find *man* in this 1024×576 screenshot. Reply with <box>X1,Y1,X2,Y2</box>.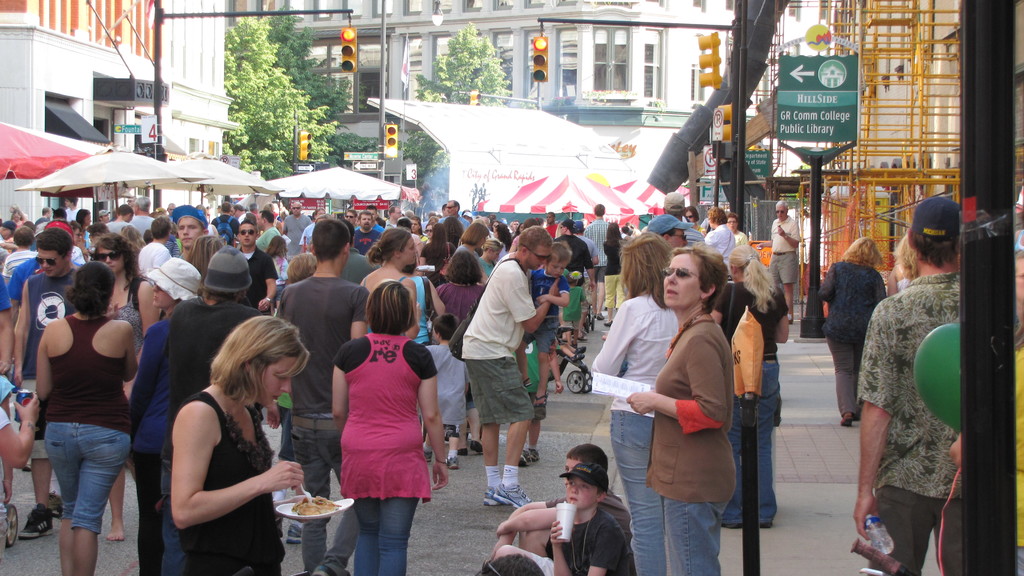
<box>644,193,707,251</box>.
